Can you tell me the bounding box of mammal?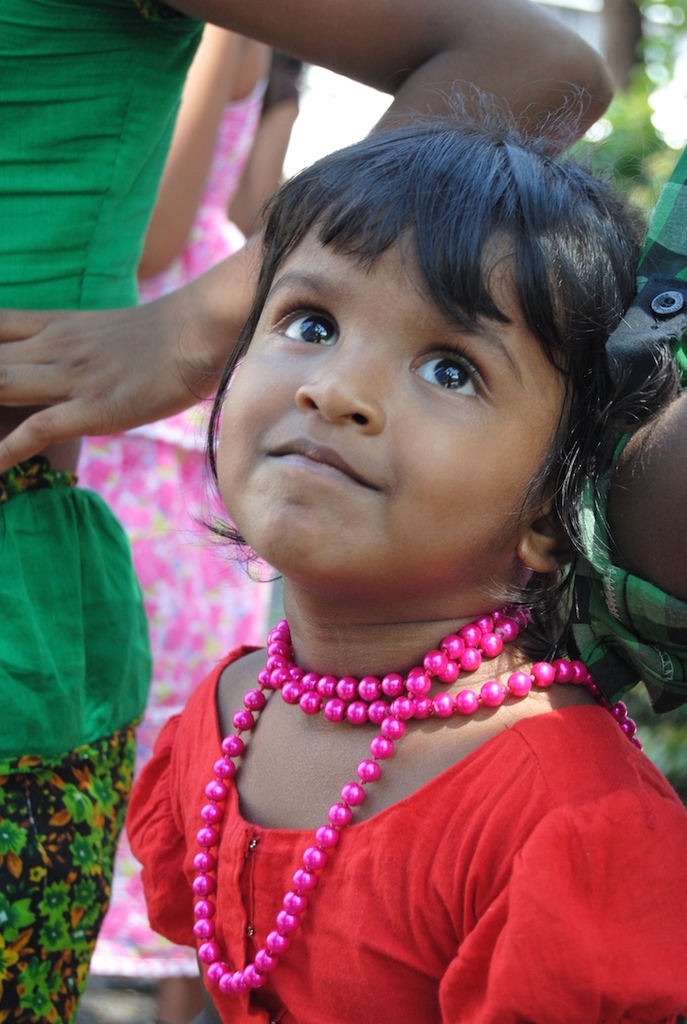
select_region(0, 0, 622, 1022).
